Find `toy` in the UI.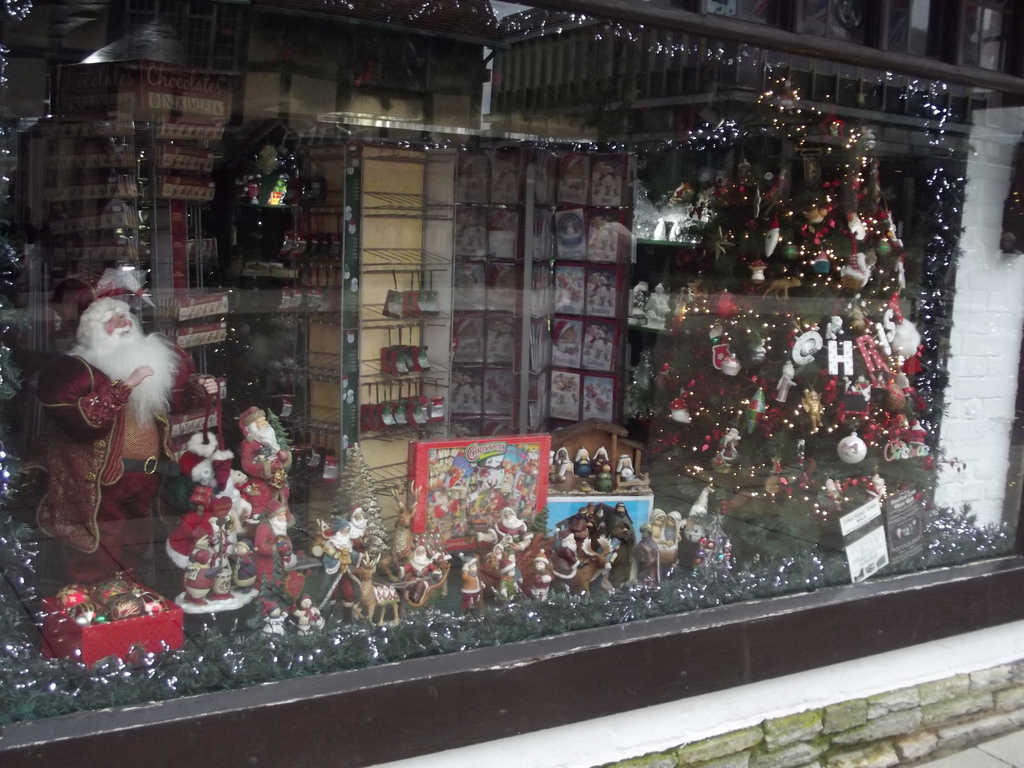
UI element at crop(252, 511, 305, 585).
